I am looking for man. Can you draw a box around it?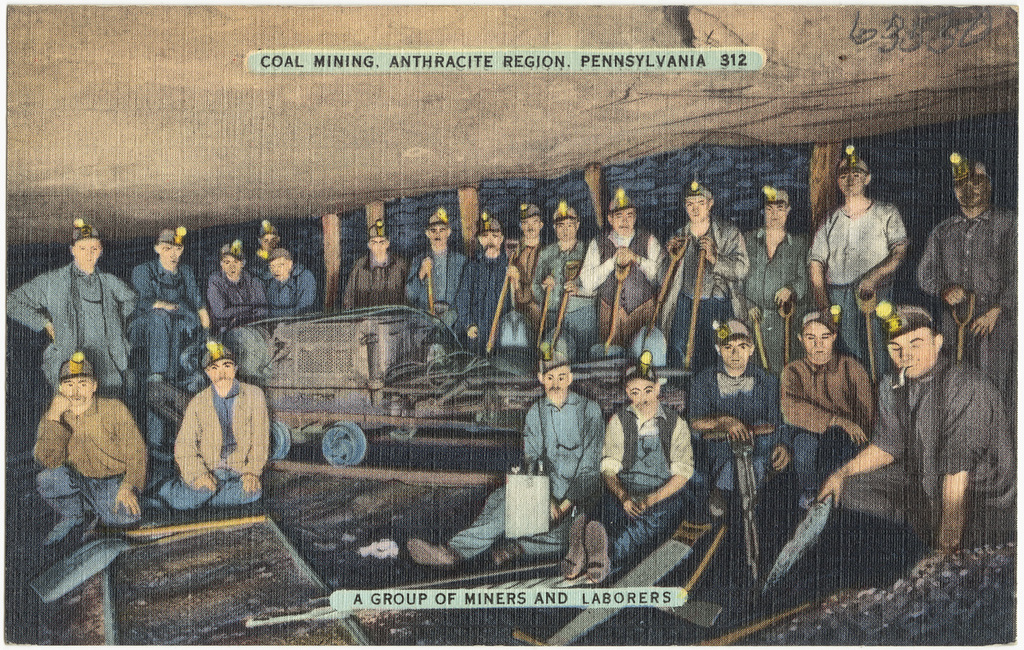
Sure, the bounding box is [left=257, top=249, right=319, bottom=318].
